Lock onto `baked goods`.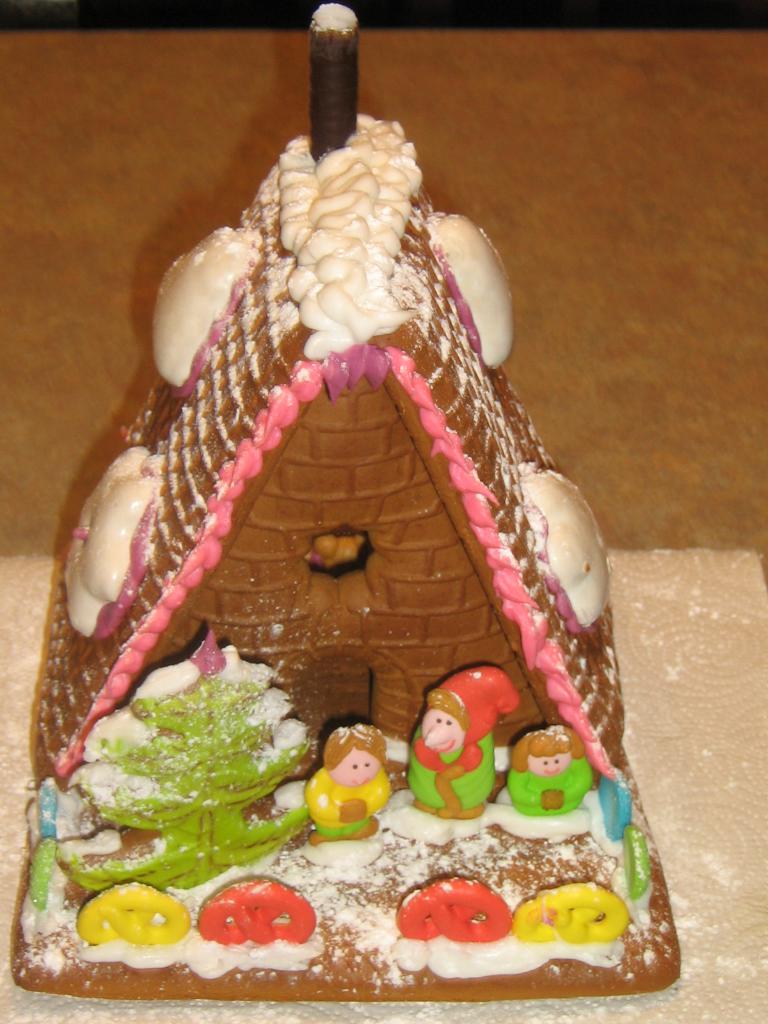
Locked: [x1=7, y1=0, x2=682, y2=1005].
